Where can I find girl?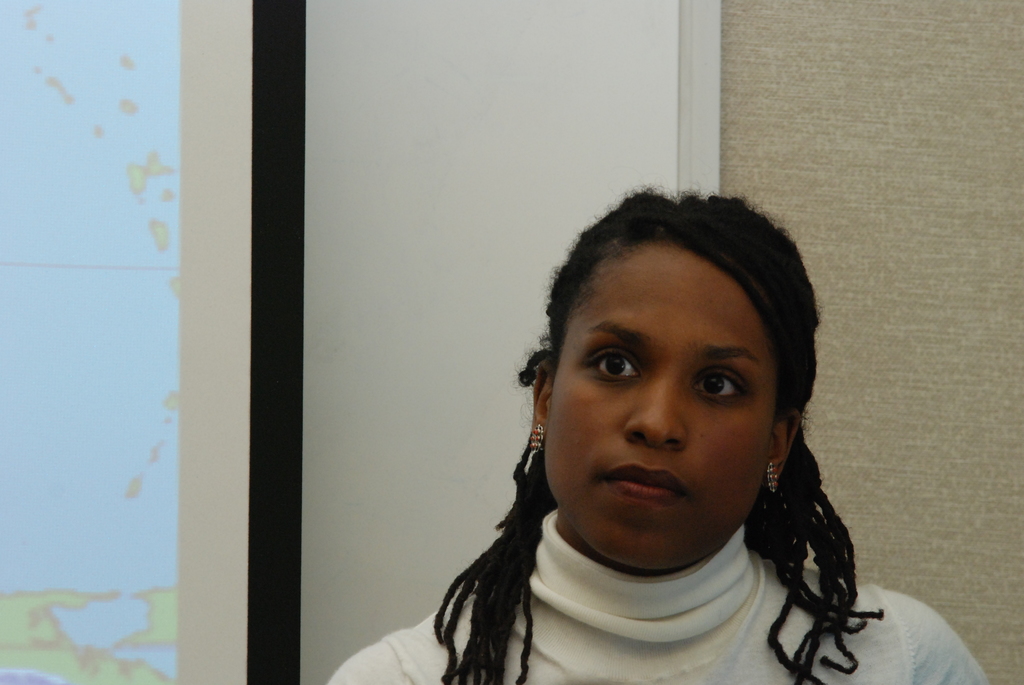
You can find it at (328, 184, 990, 684).
